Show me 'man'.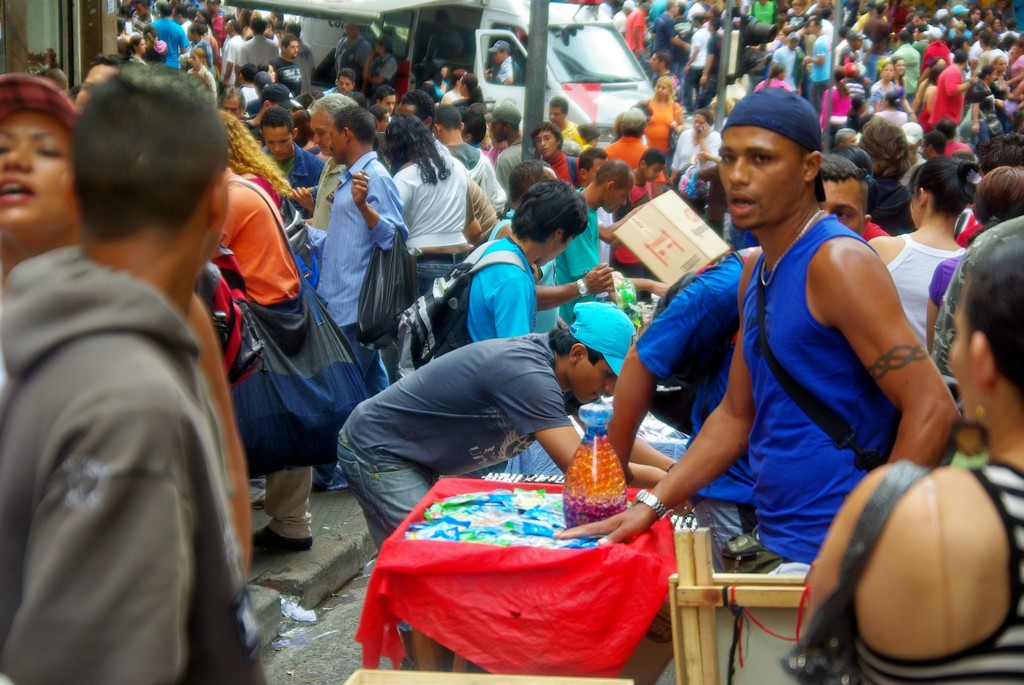
'man' is here: 308 91 353 230.
